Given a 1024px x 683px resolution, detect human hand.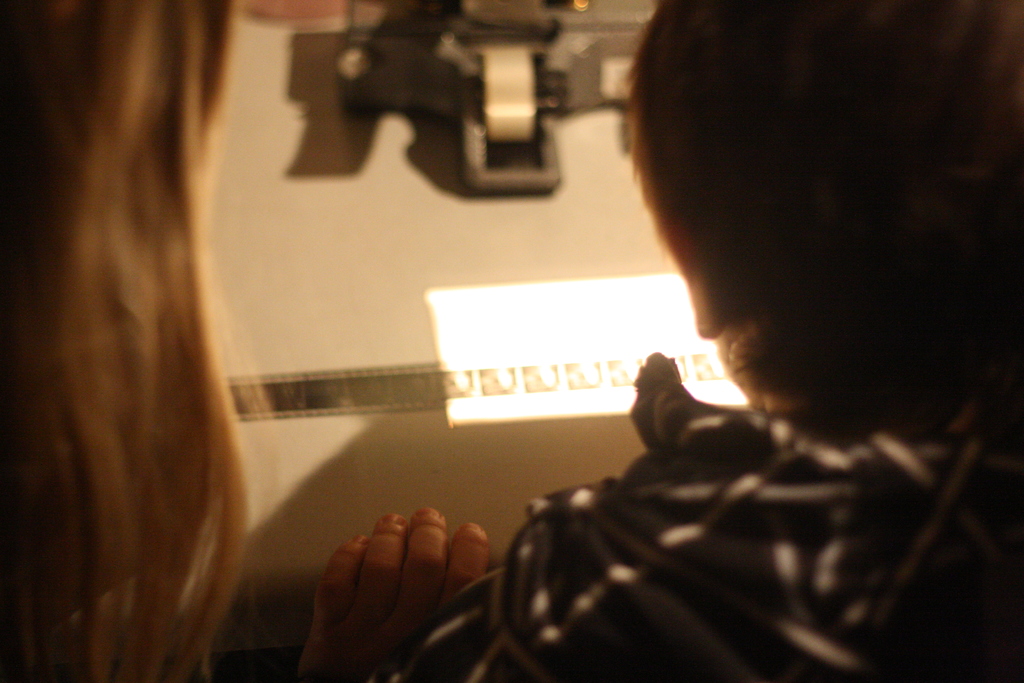
(292, 512, 495, 656).
